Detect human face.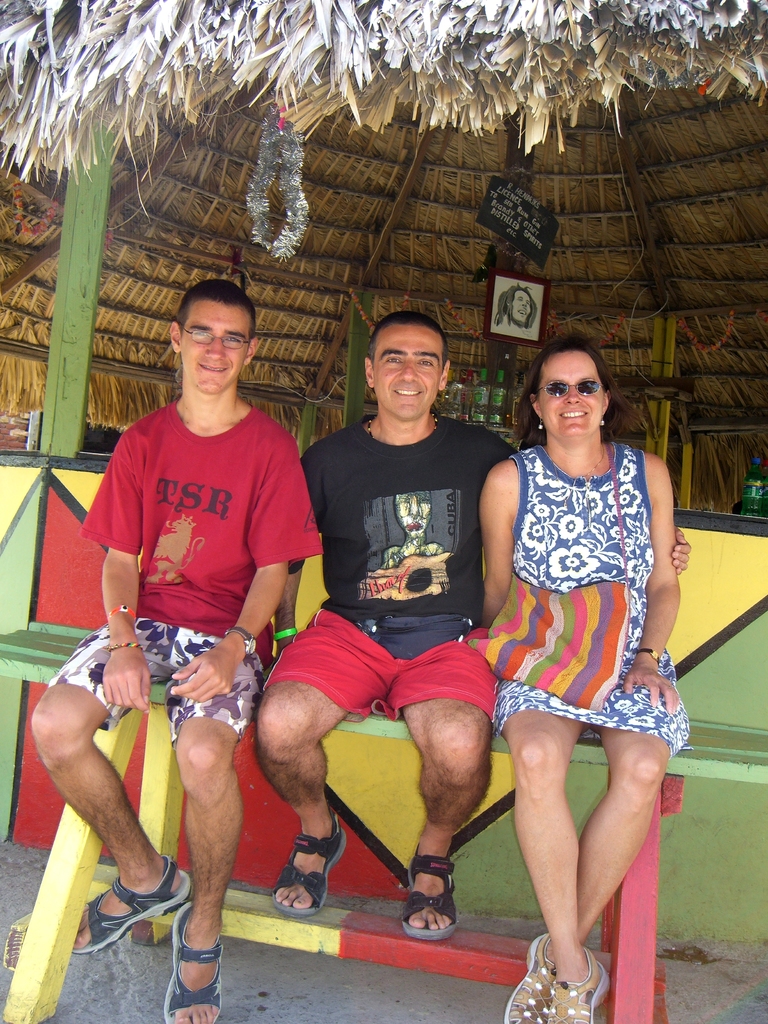
Detected at locate(182, 305, 243, 393).
